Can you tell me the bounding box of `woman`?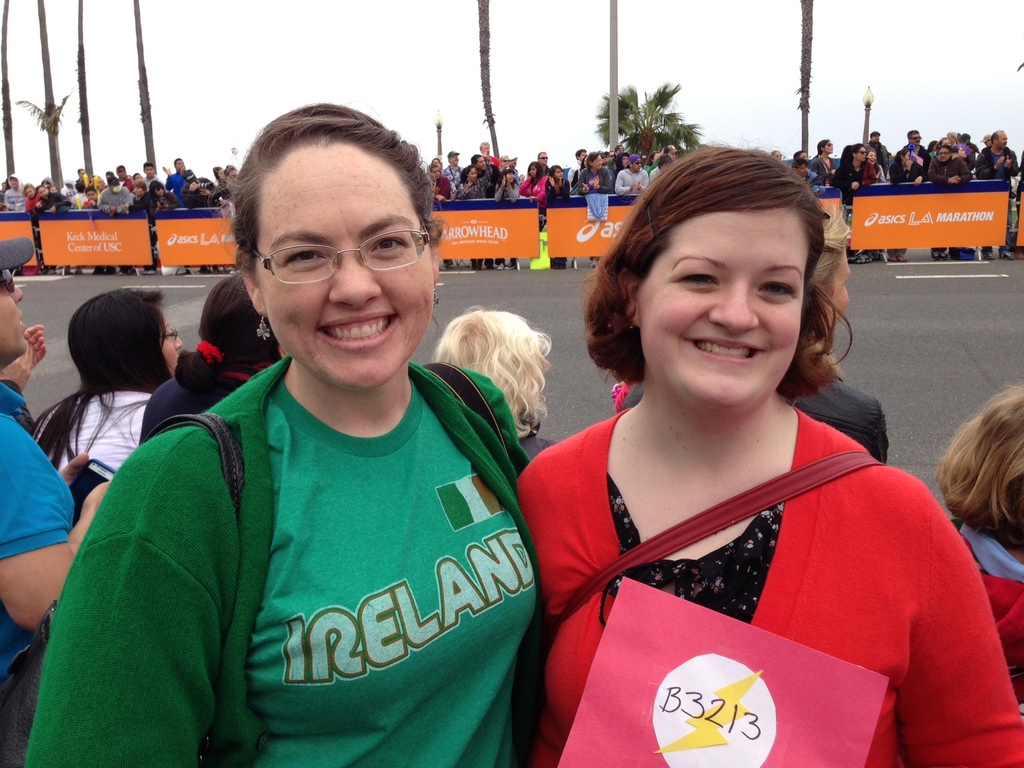
rect(212, 165, 225, 185).
